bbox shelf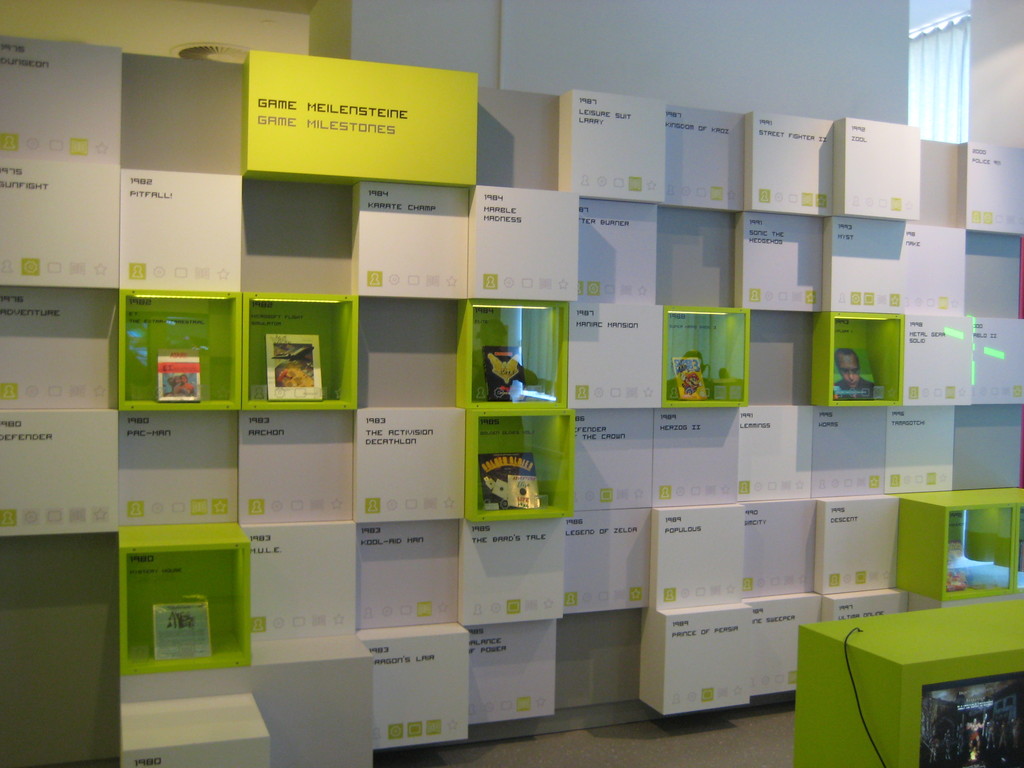
[239,184,356,300]
